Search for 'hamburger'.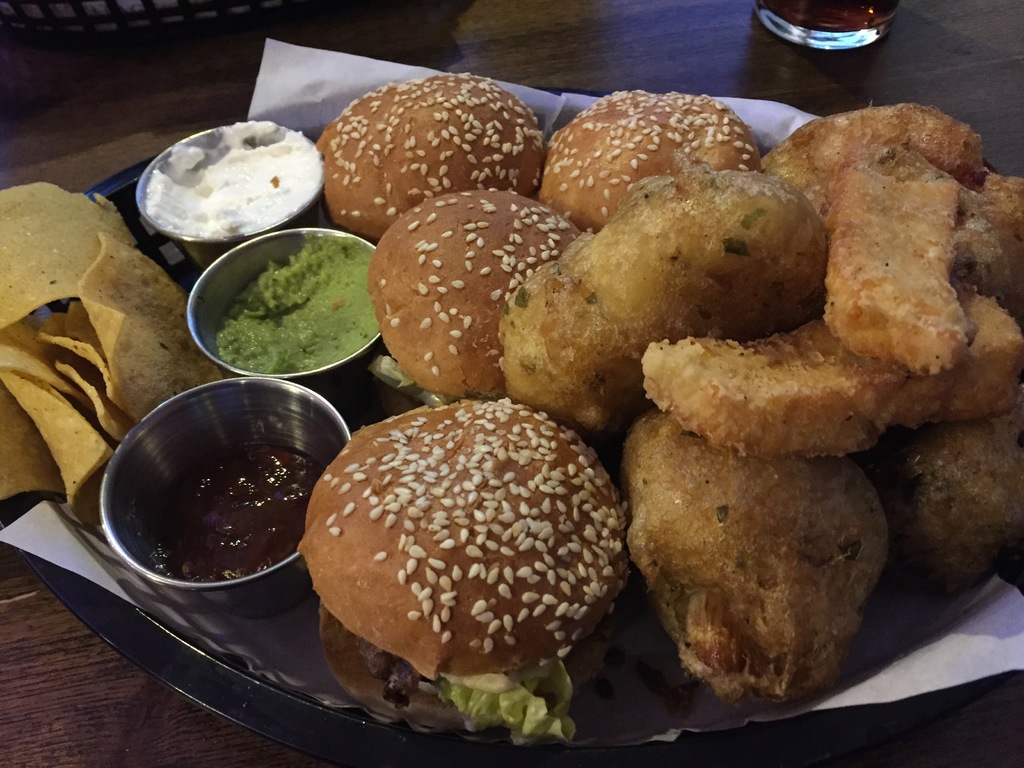
Found at bbox=(540, 86, 765, 233).
